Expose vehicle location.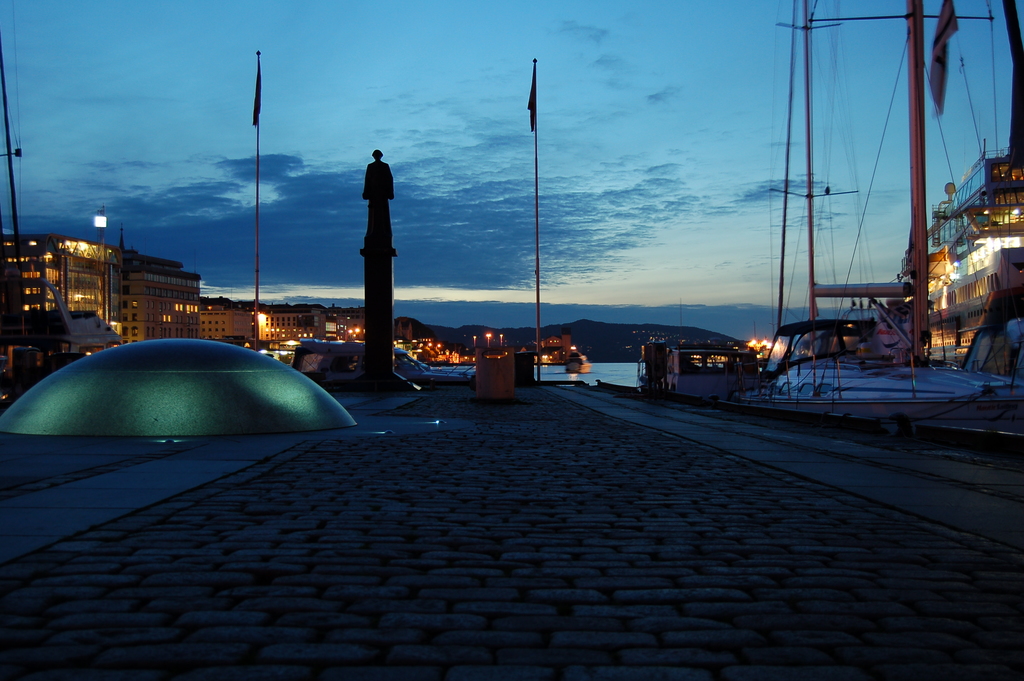
Exposed at x1=568, y1=345, x2=593, y2=375.
